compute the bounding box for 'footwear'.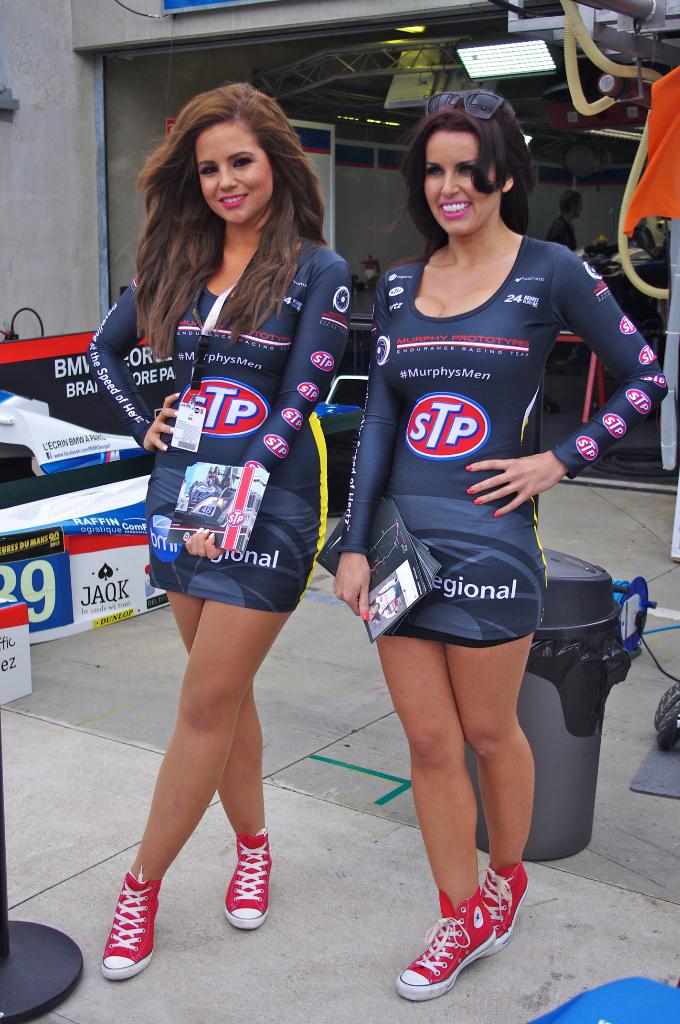
region(228, 822, 277, 931).
